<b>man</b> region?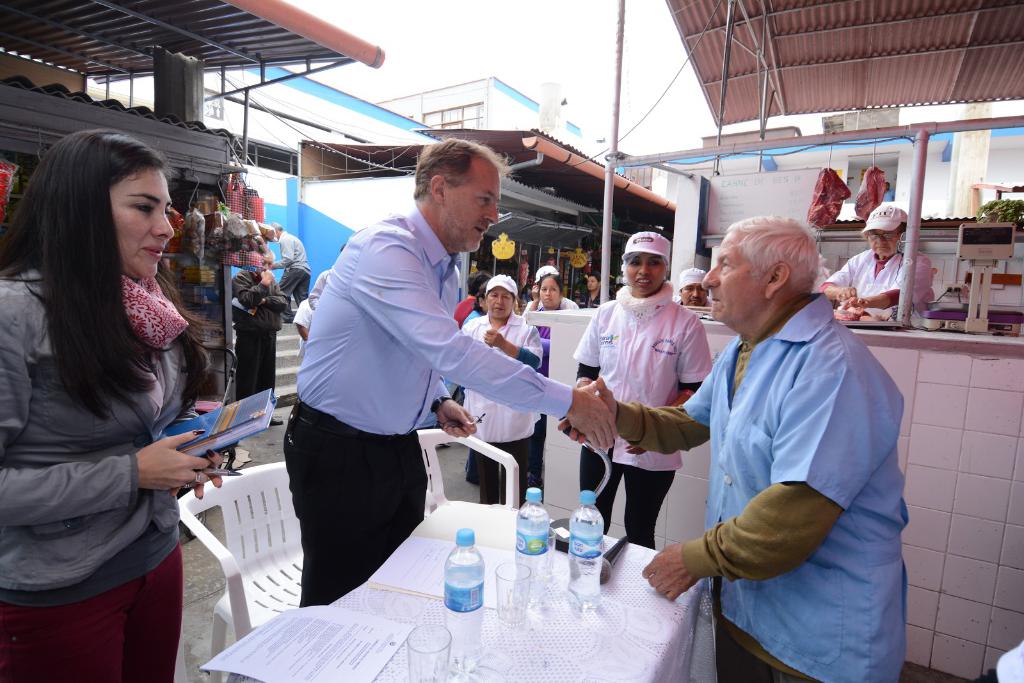
bbox=(229, 248, 287, 400)
